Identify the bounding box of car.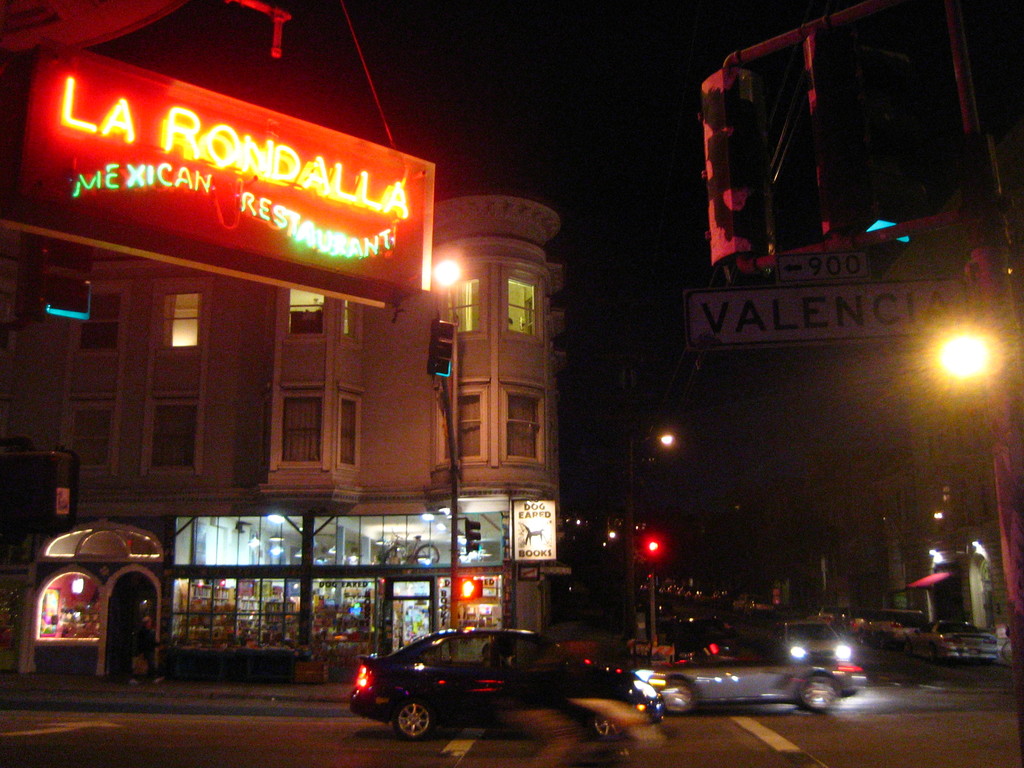
select_region(642, 634, 875, 714).
